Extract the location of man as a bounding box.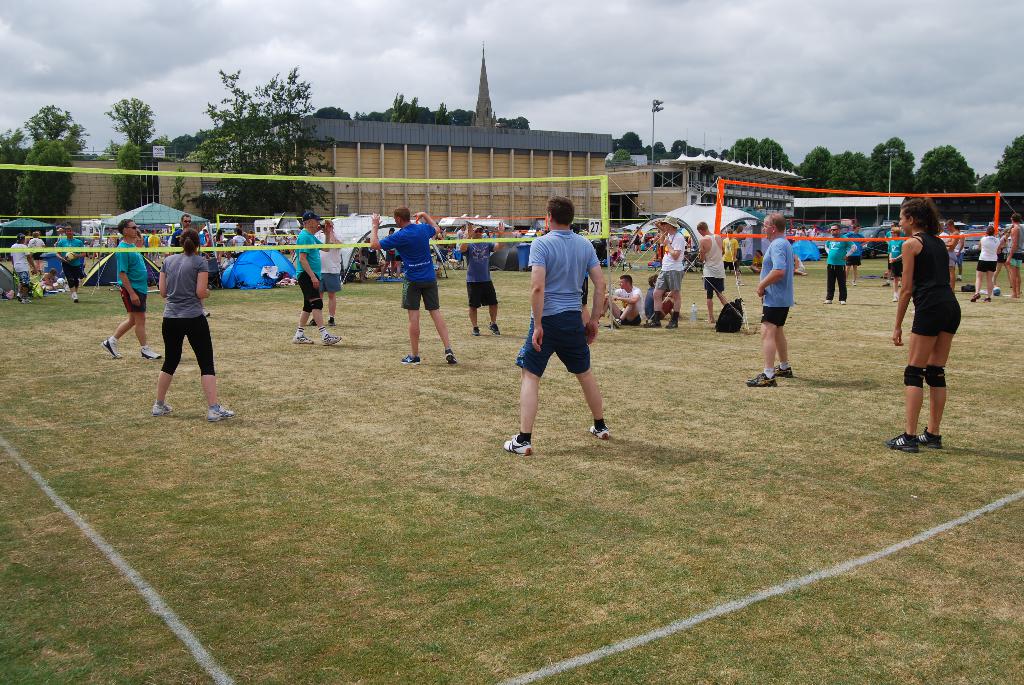
<region>845, 225, 866, 286</region>.
